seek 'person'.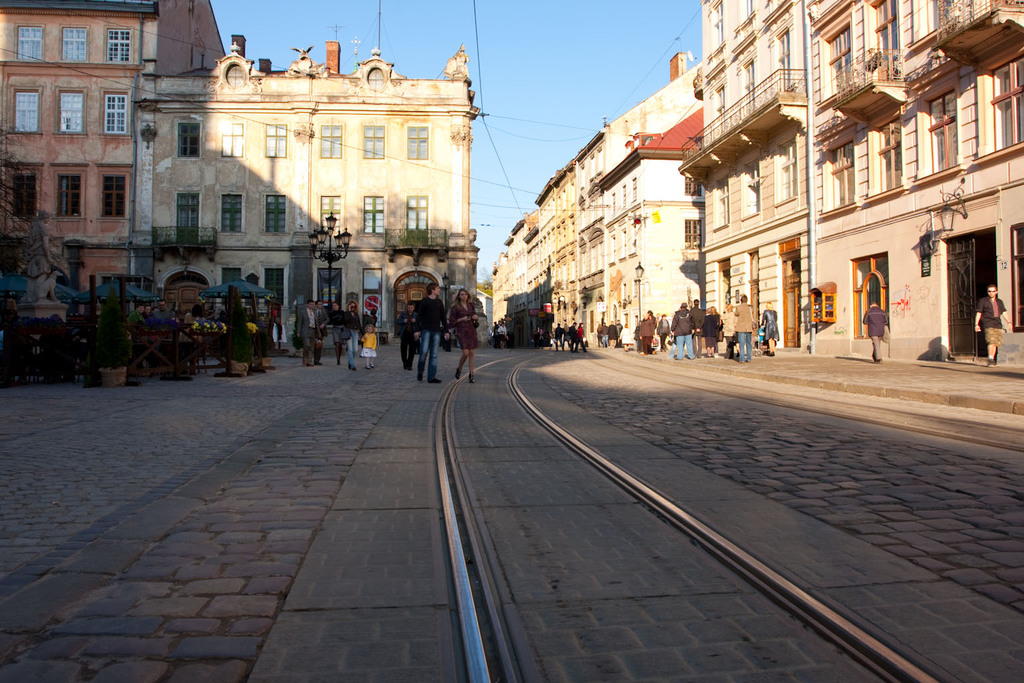
[left=343, top=298, right=361, bottom=373].
